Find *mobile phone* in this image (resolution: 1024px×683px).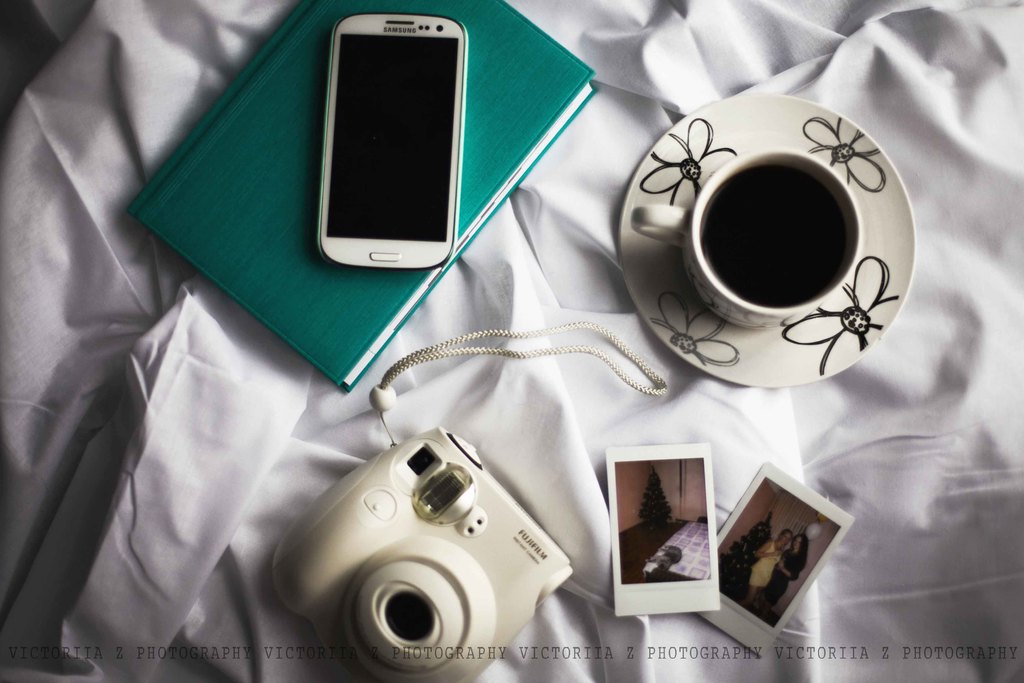
detection(297, 8, 471, 276).
